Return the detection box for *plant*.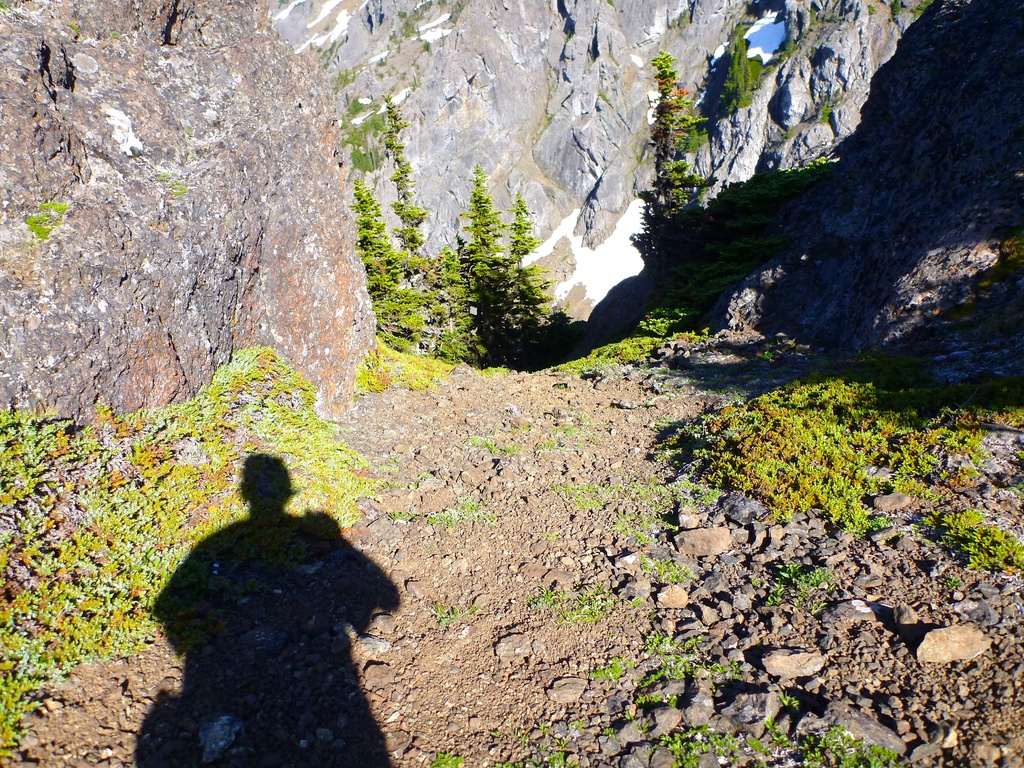
bbox(514, 423, 529, 429).
